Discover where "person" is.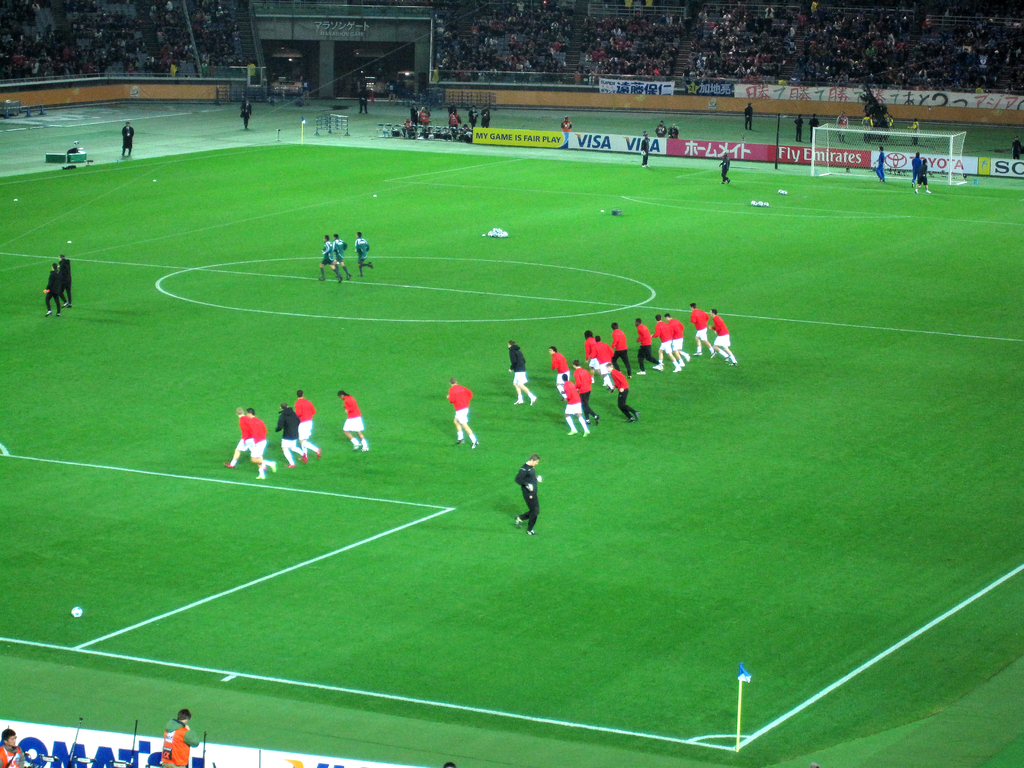
Discovered at bbox(913, 156, 932, 195).
